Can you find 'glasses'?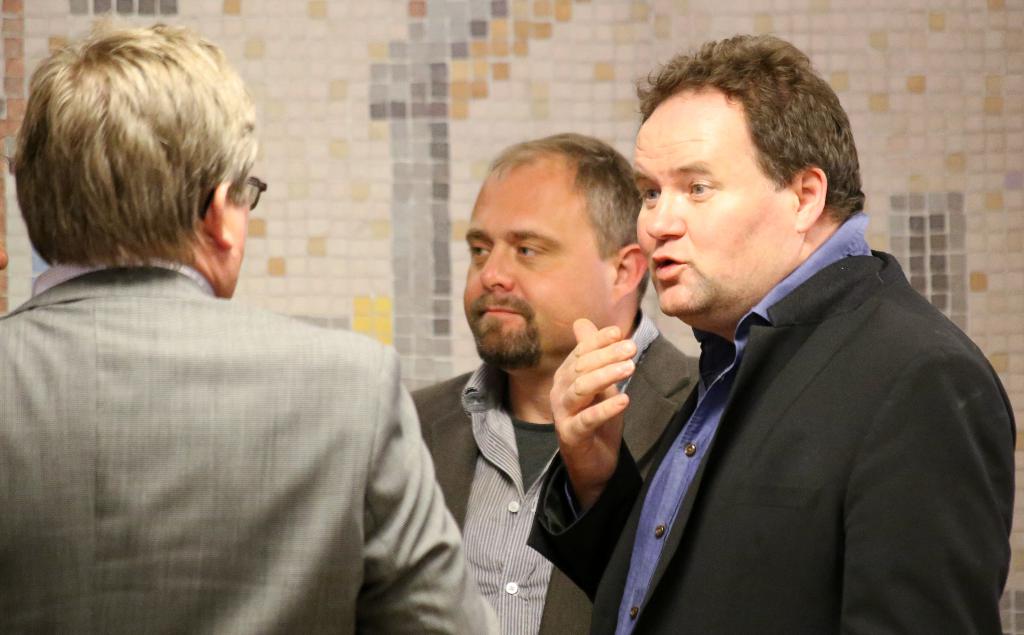
Yes, bounding box: Rect(239, 174, 278, 207).
